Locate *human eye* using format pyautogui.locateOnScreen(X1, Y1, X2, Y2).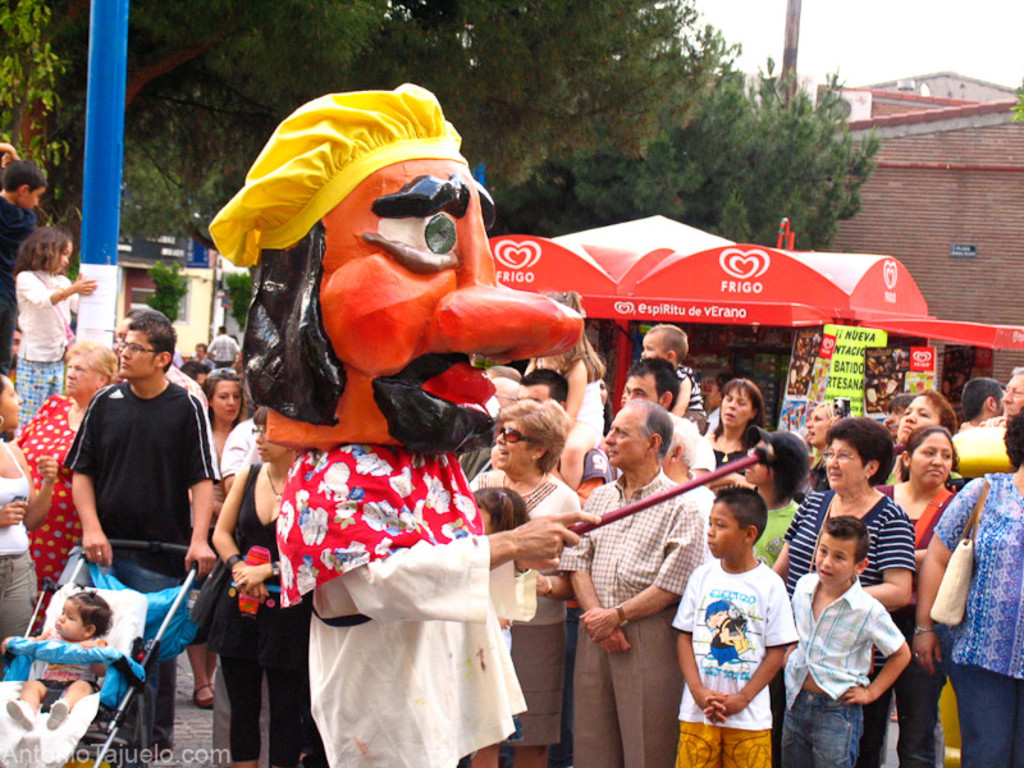
pyautogui.locateOnScreen(218, 389, 228, 403).
